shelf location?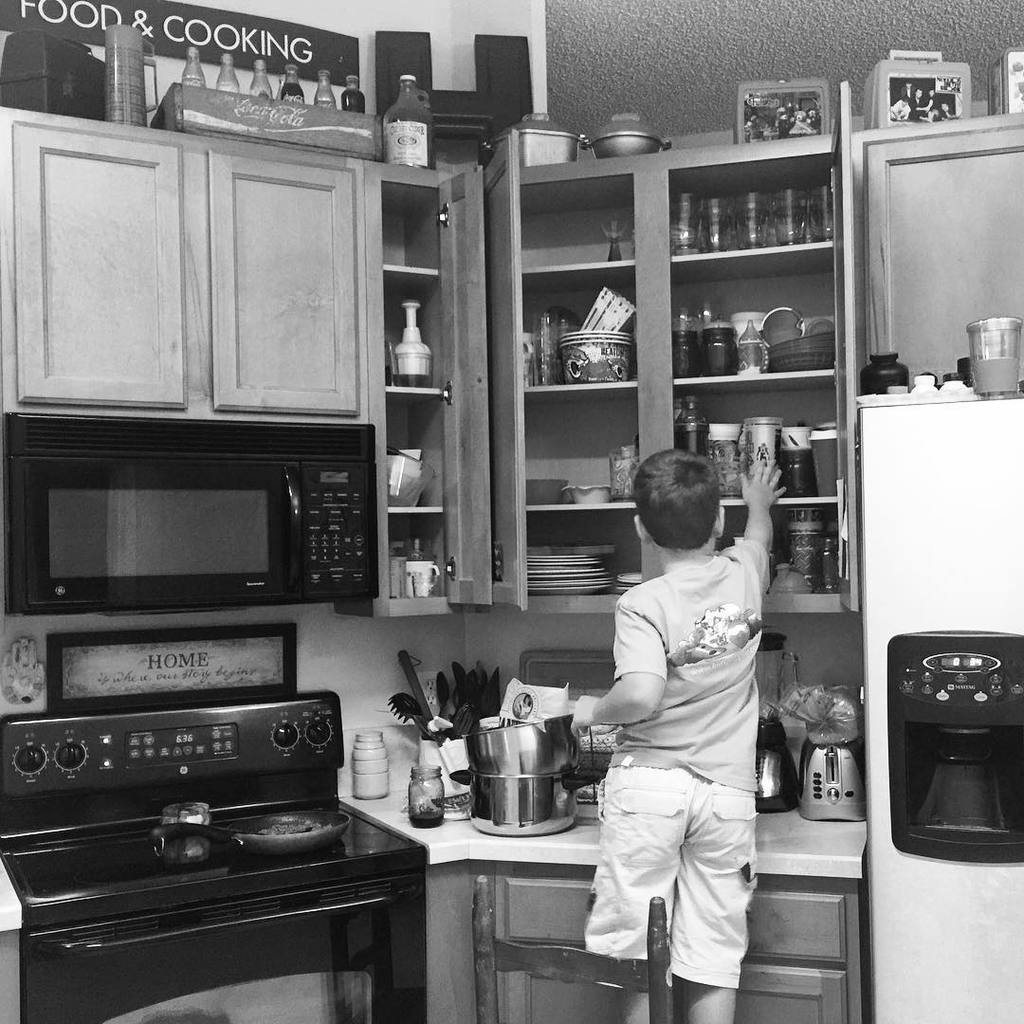
pyautogui.locateOnScreen(481, 864, 599, 935)
